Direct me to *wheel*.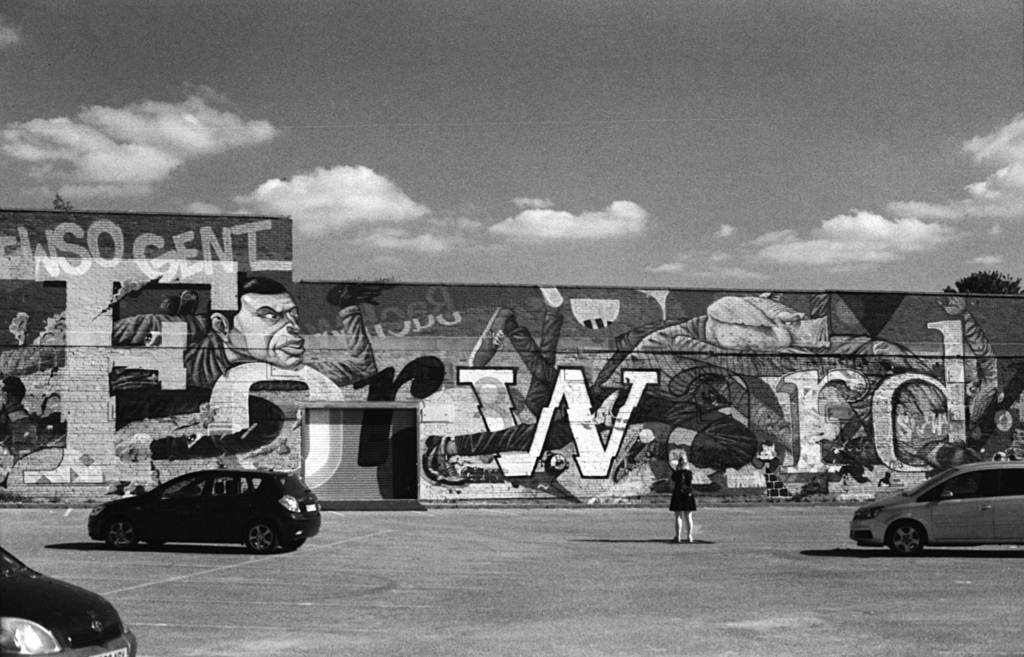
Direction: 239,520,277,551.
